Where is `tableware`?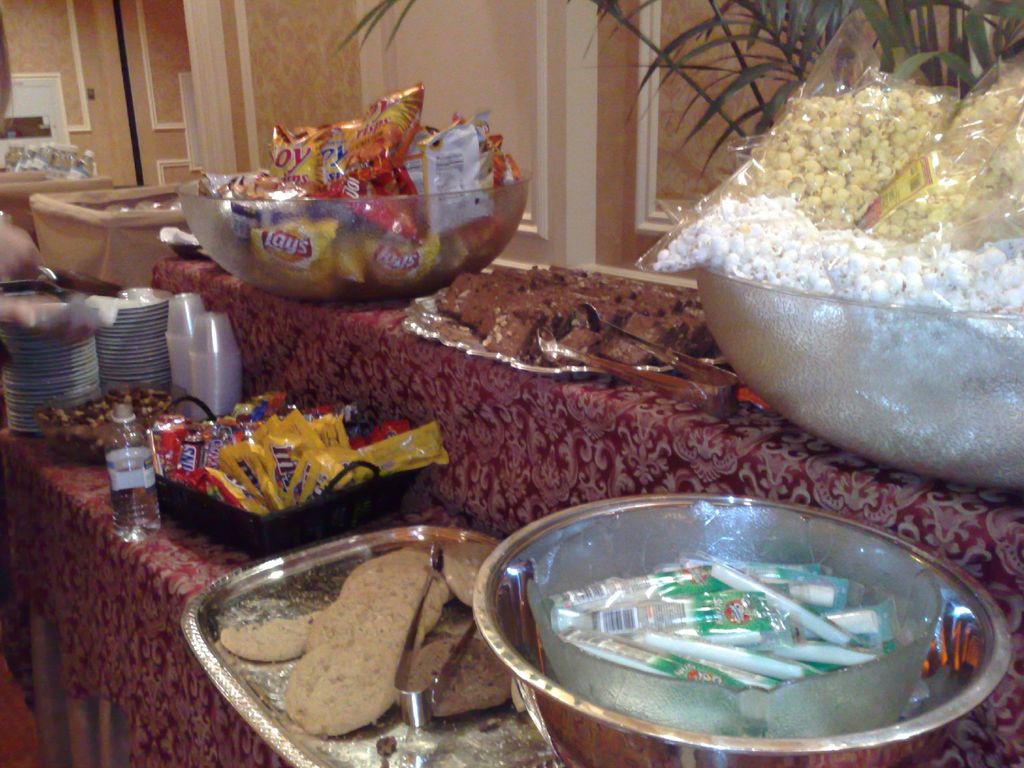
crop(399, 259, 733, 374).
